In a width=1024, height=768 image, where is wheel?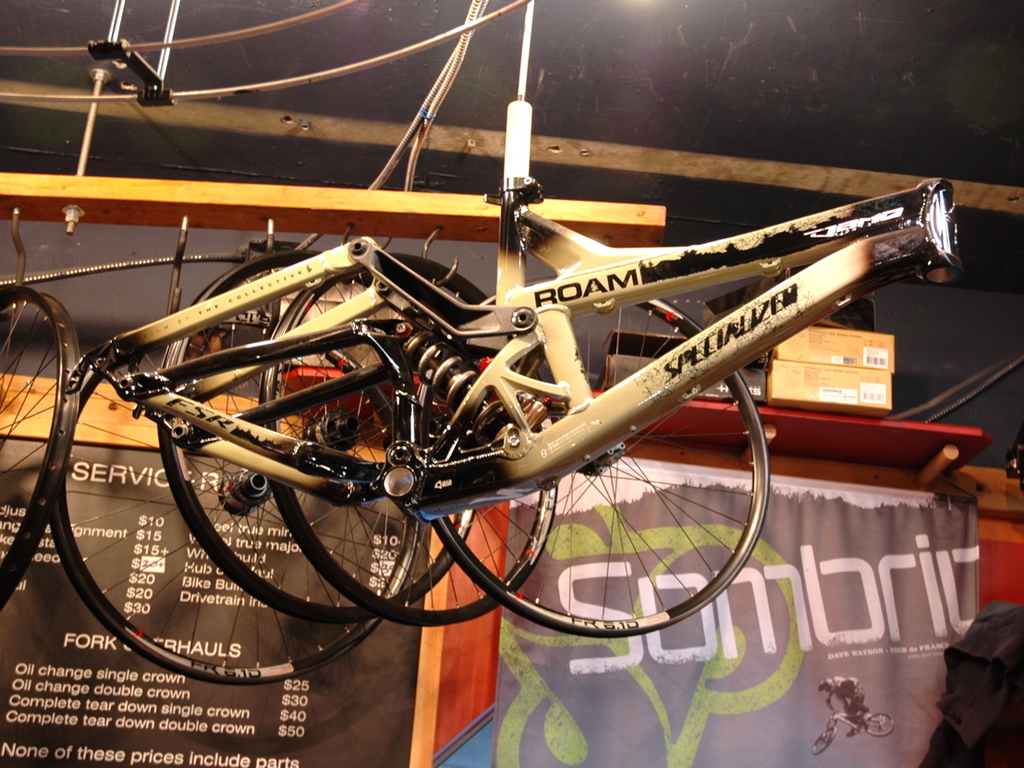
Rect(52, 340, 385, 689).
